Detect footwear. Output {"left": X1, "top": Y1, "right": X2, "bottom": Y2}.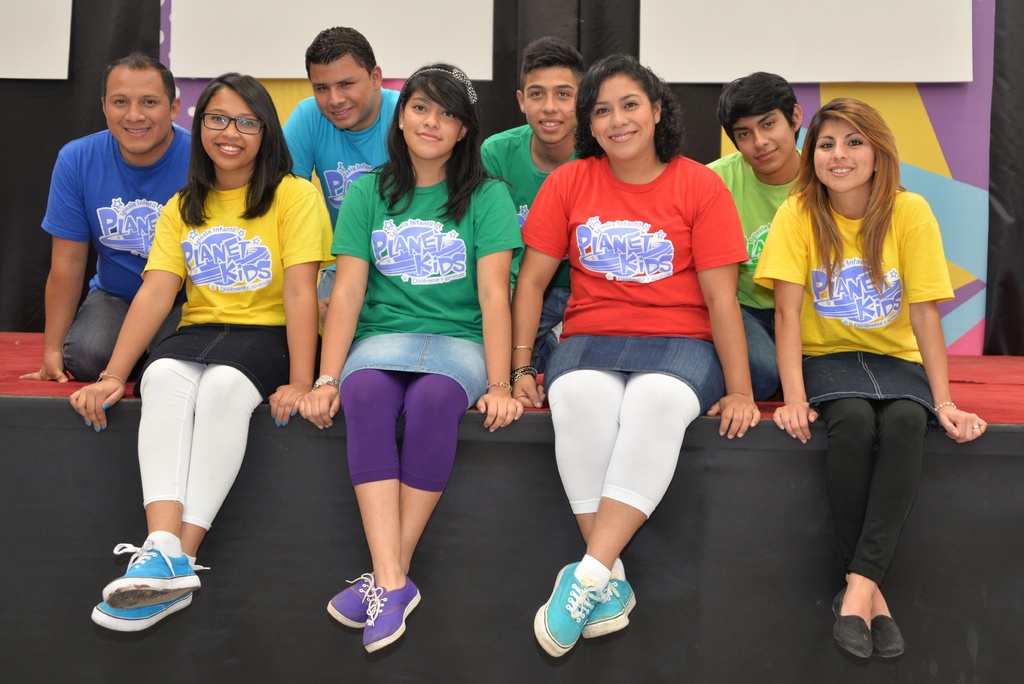
{"left": 324, "top": 569, "right": 376, "bottom": 630}.
